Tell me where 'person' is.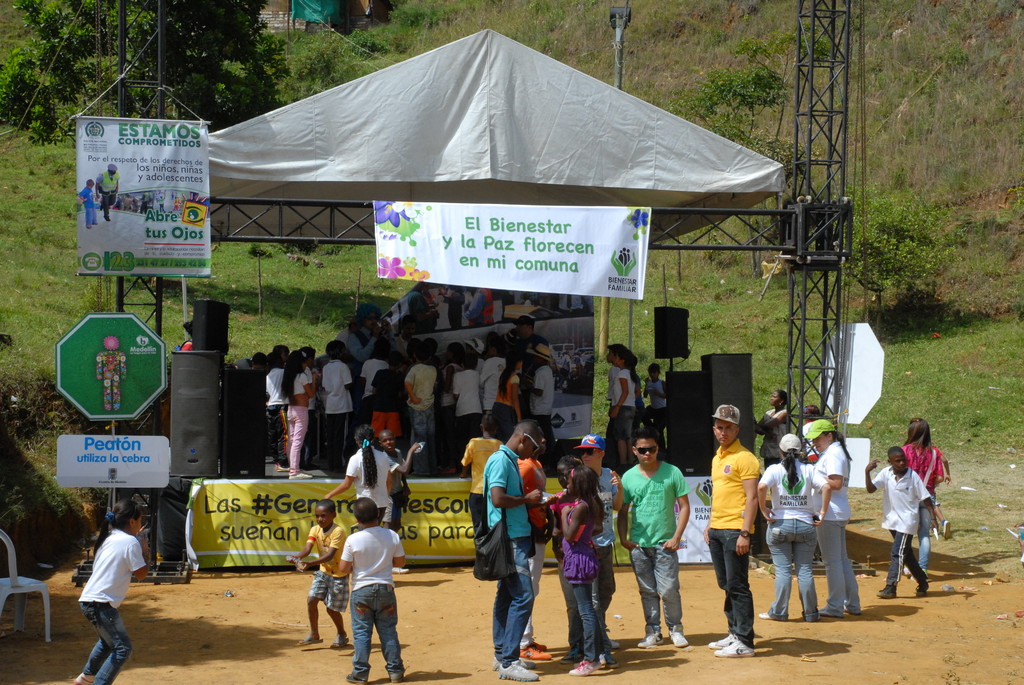
'person' is at rect(72, 497, 158, 684).
